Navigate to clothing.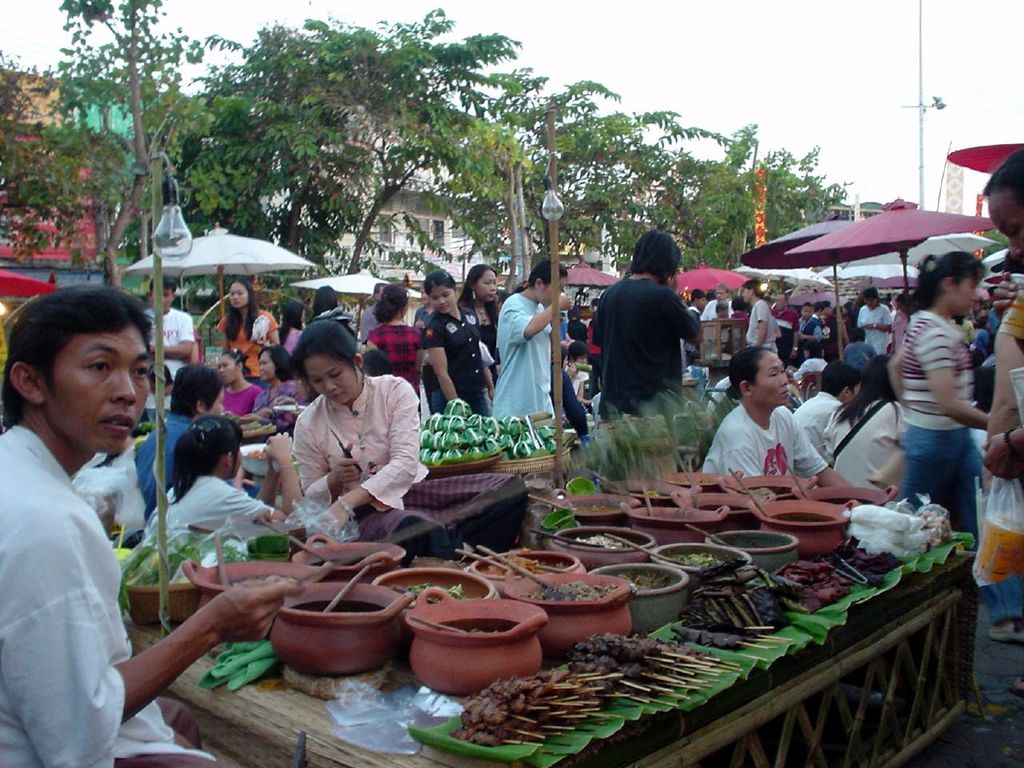
Navigation target: box=[681, 408, 819, 498].
